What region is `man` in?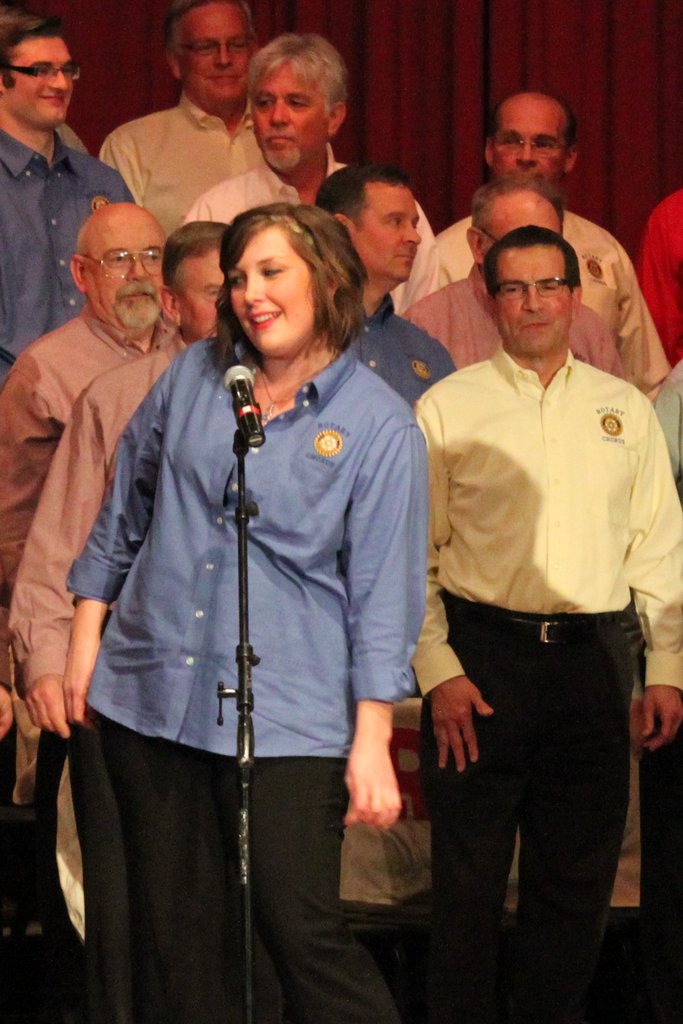
region(641, 185, 682, 358).
